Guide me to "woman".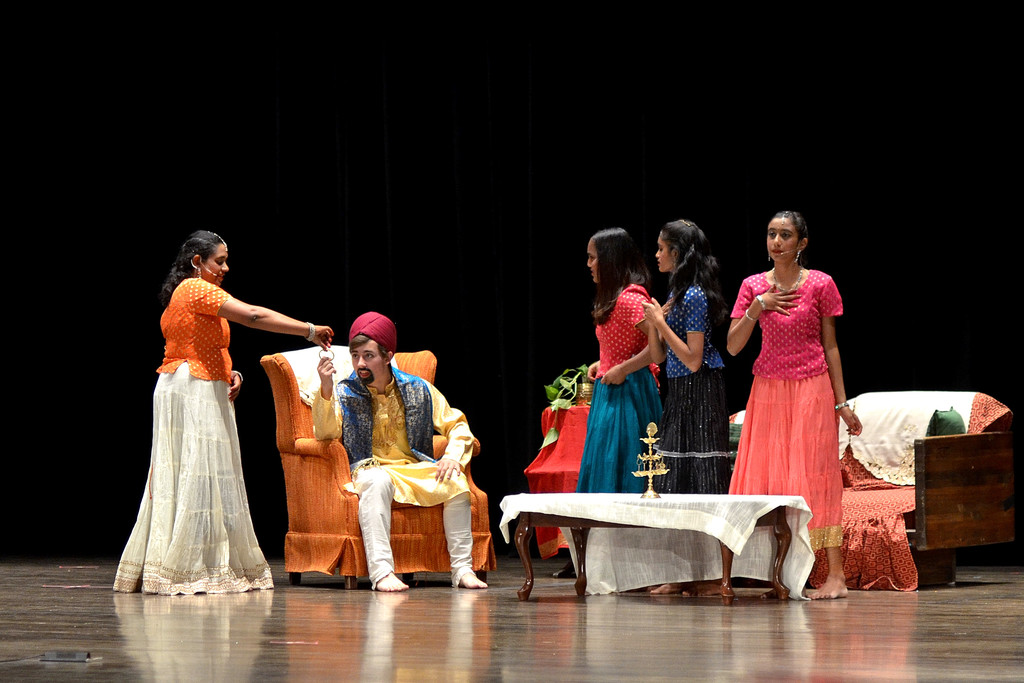
Guidance: 109:229:332:597.
